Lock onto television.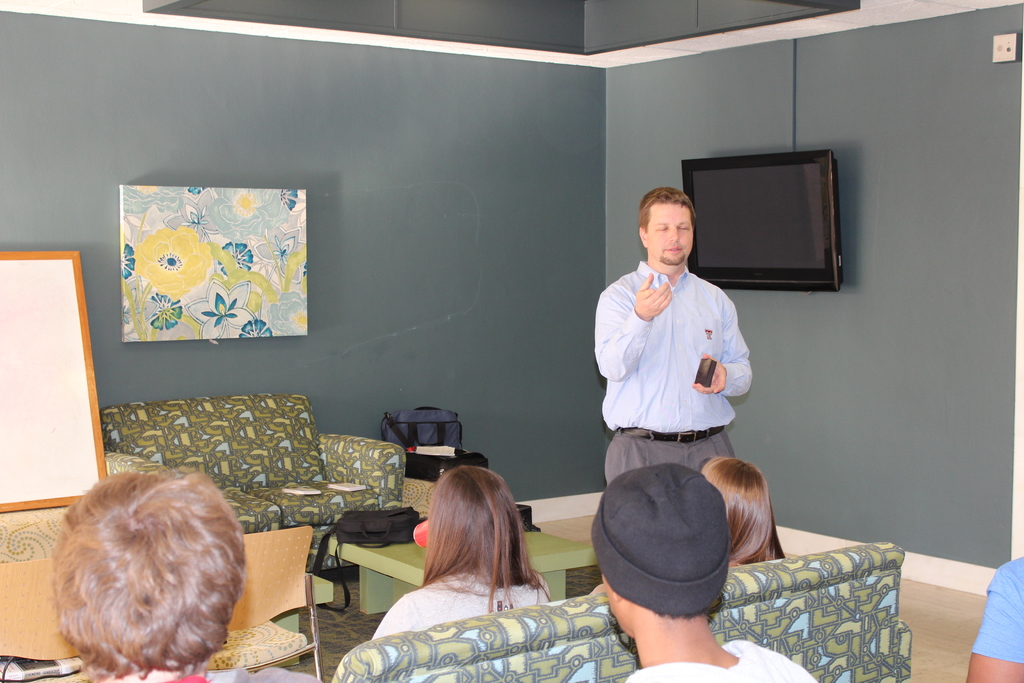
Locked: pyautogui.locateOnScreen(684, 147, 844, 292).
